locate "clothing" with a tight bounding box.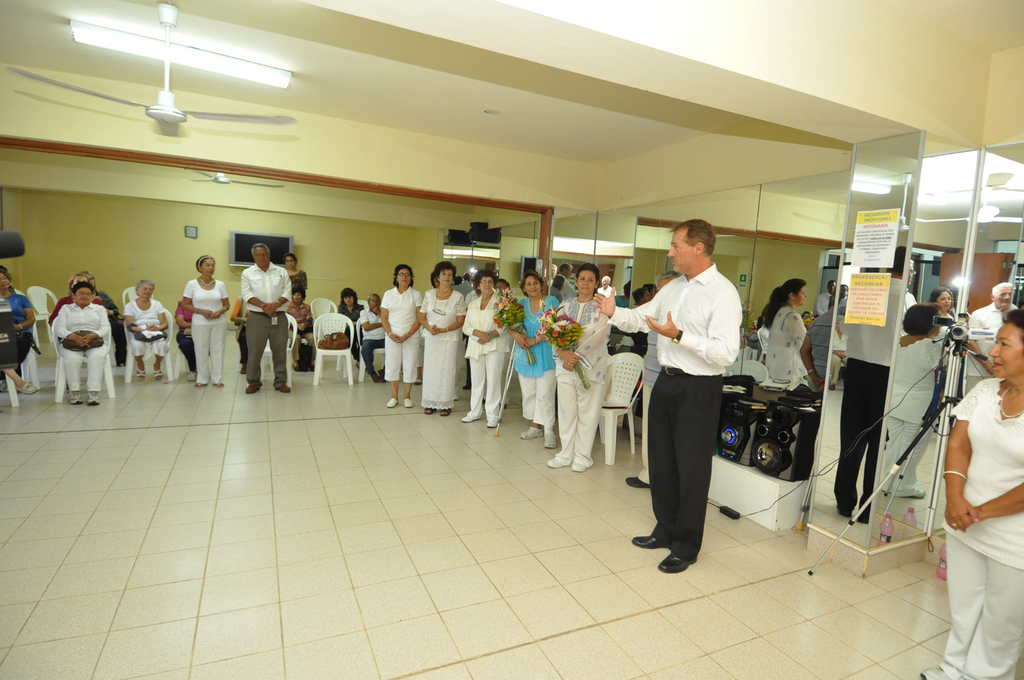
<region>0, 291, 24, 363</region>.
